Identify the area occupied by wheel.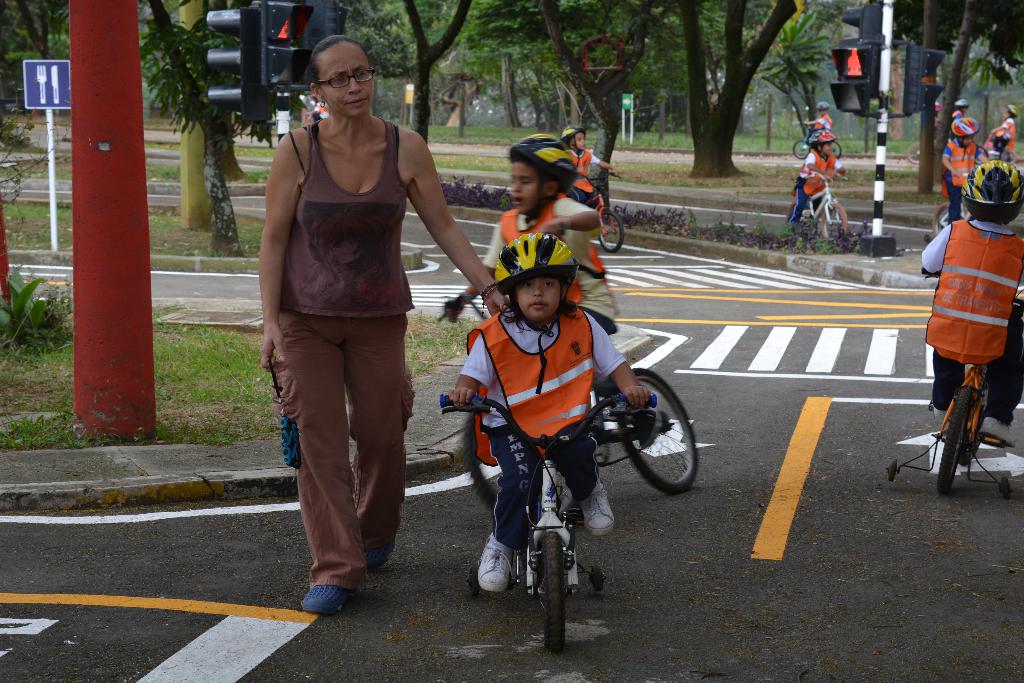
Area: 467:563:479:597.
